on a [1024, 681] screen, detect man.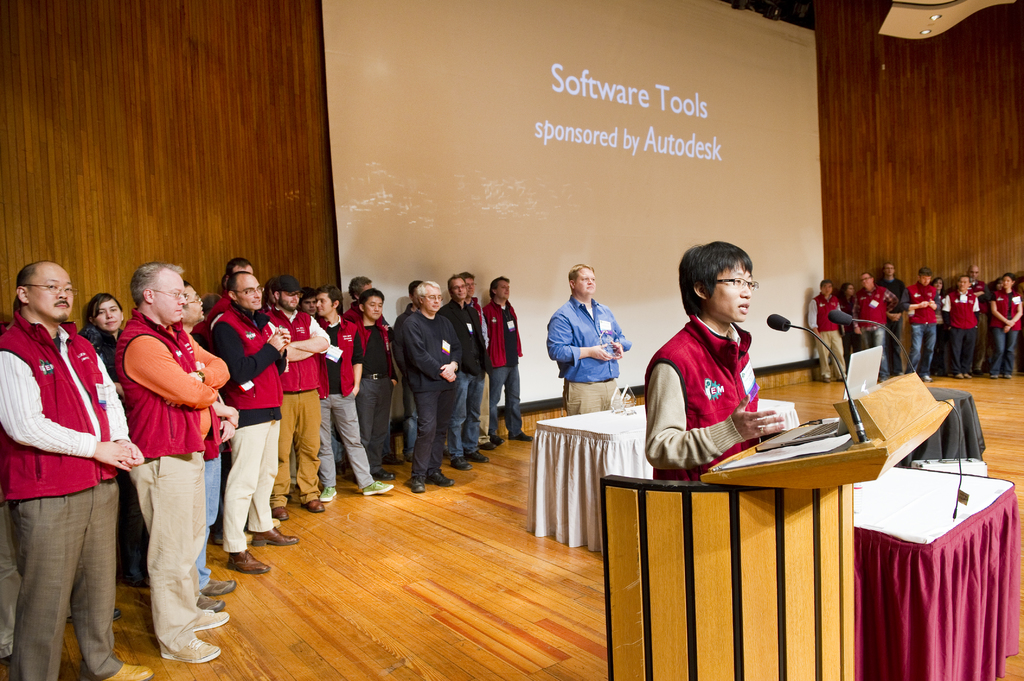
(114,259,232,665).
